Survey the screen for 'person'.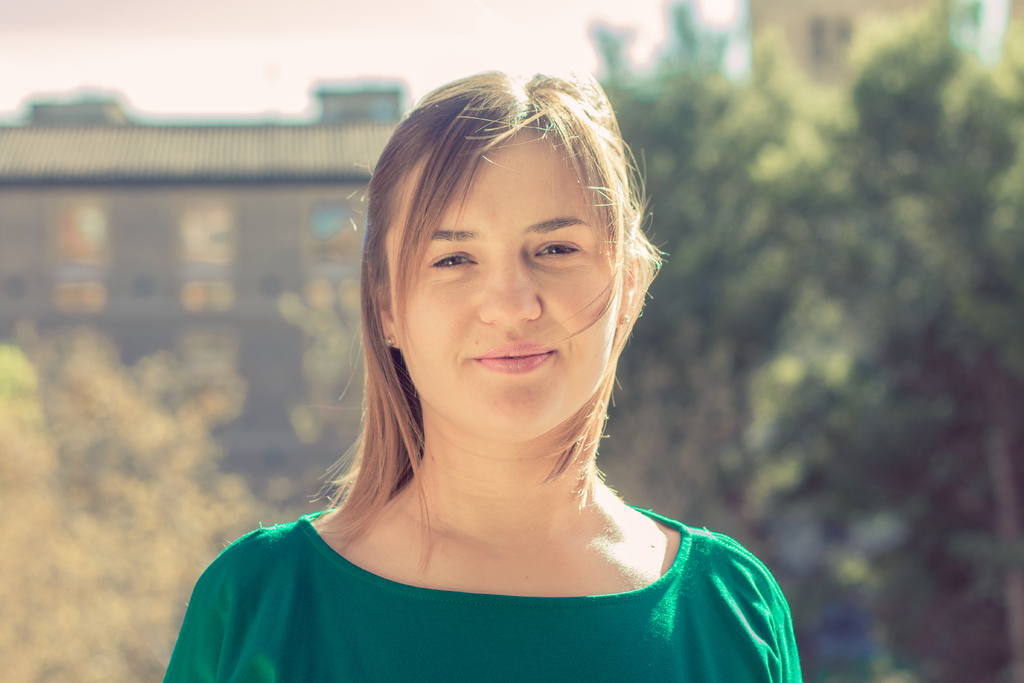
Survey found: {"left": 164, "top": 66, "right": 806, "bottom": 682}.
